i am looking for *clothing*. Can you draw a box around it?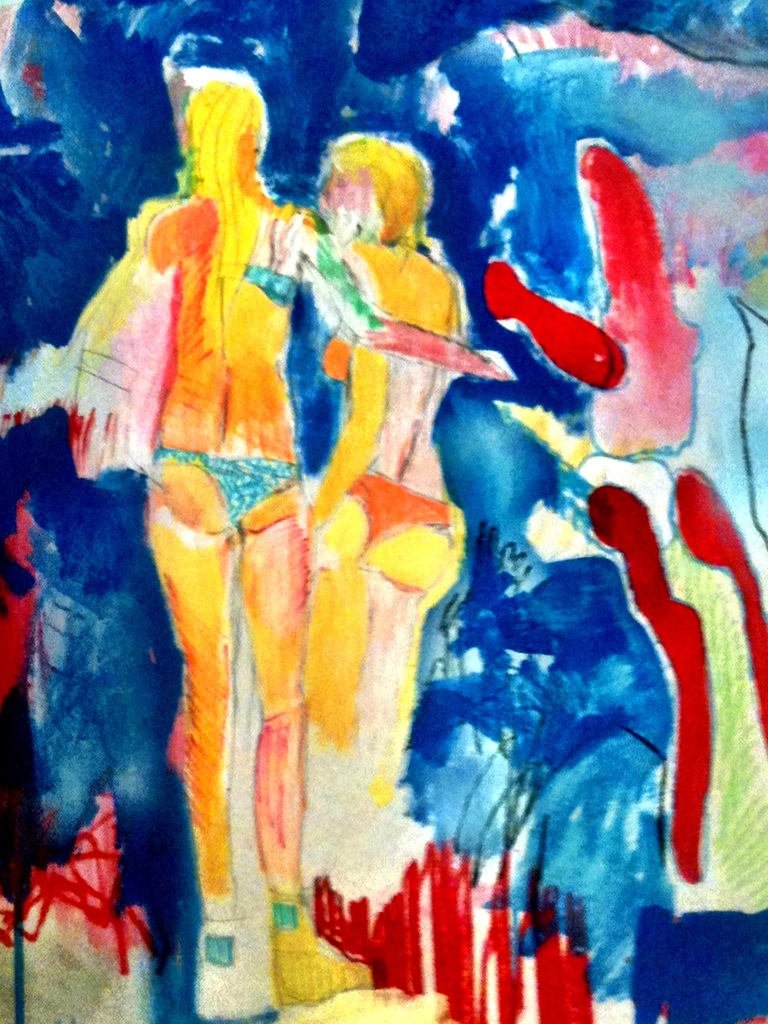
Sure, the bounding box is (62, 195, 305, 522).
